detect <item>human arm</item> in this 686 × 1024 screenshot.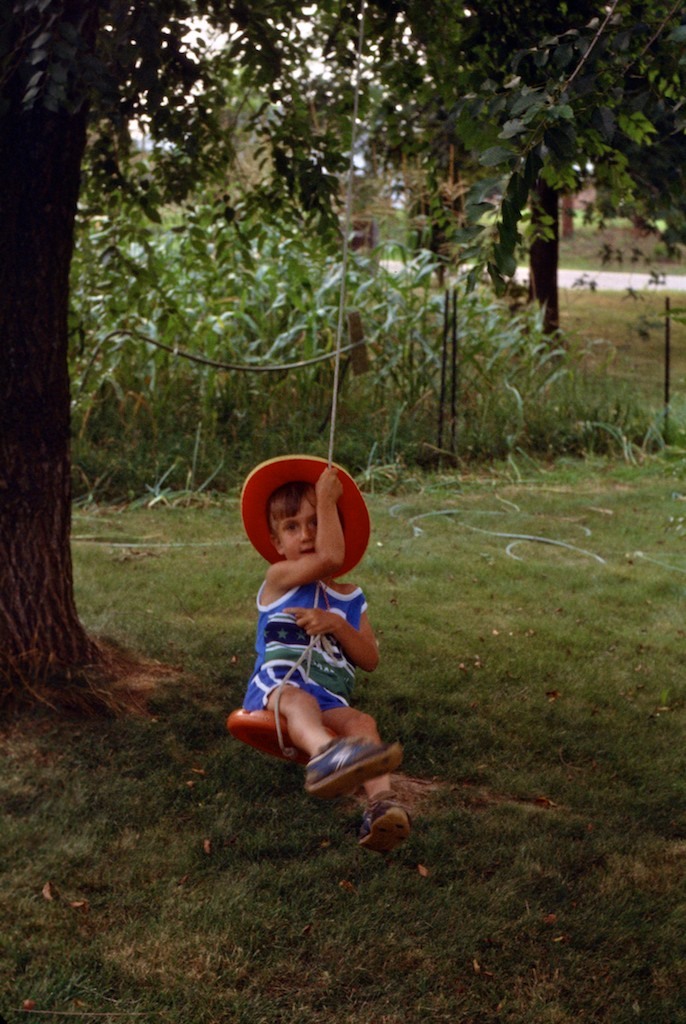
Detection: crop(266, 463, 343, 587).
